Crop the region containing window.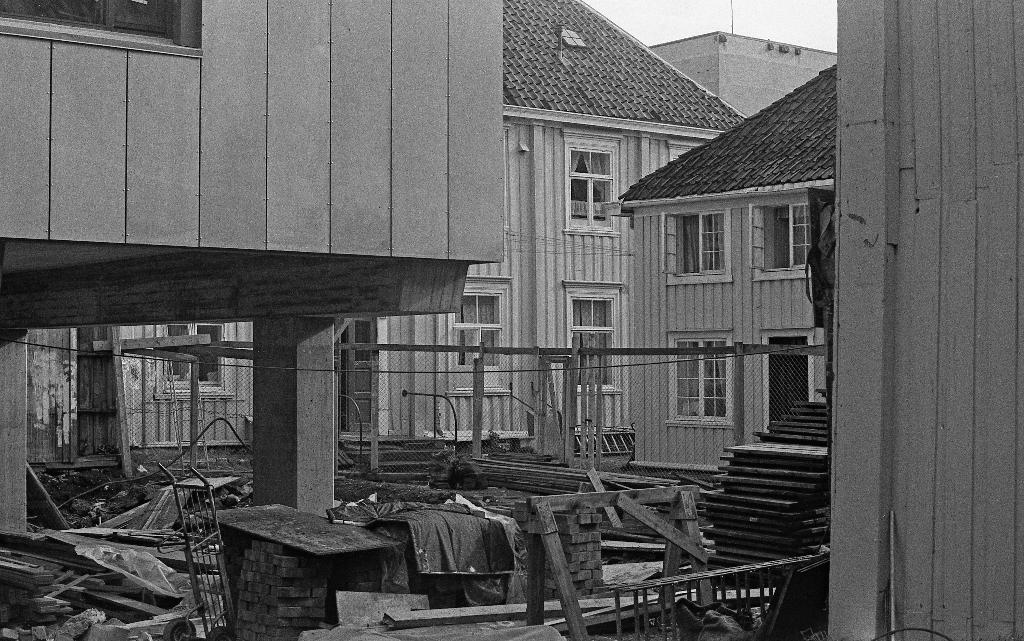
Crop region: {"left": 152, "top": 320, "right": 237, "bottom": 401}.
